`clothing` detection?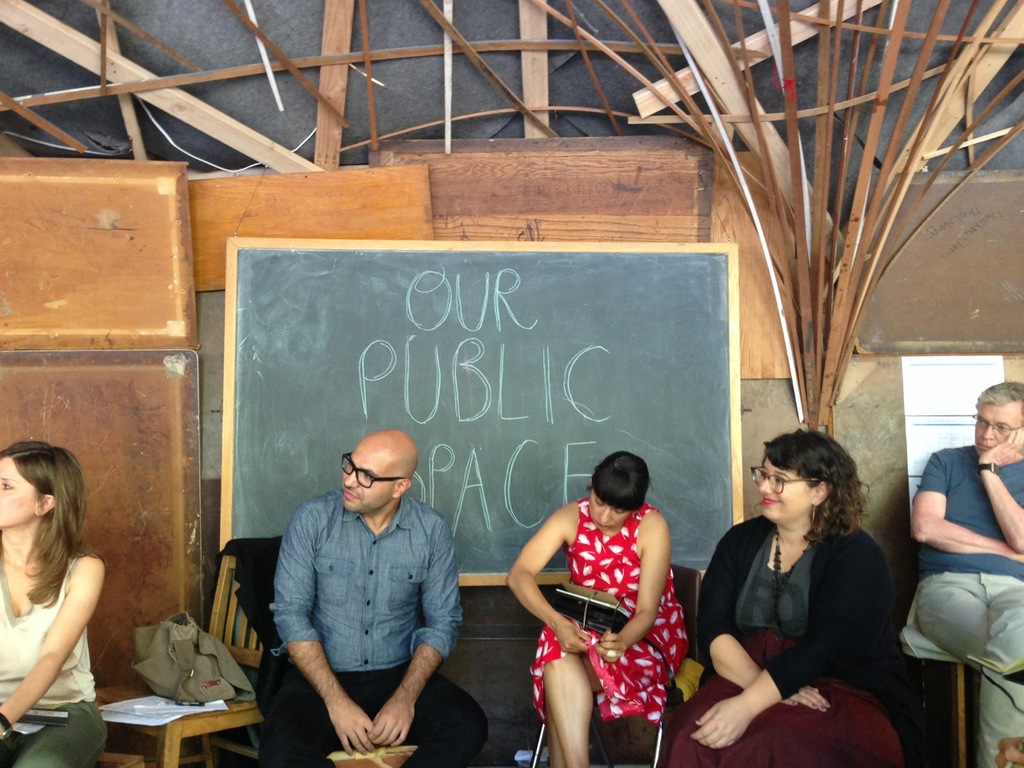
bbox=[261, 472, 485, 763]
